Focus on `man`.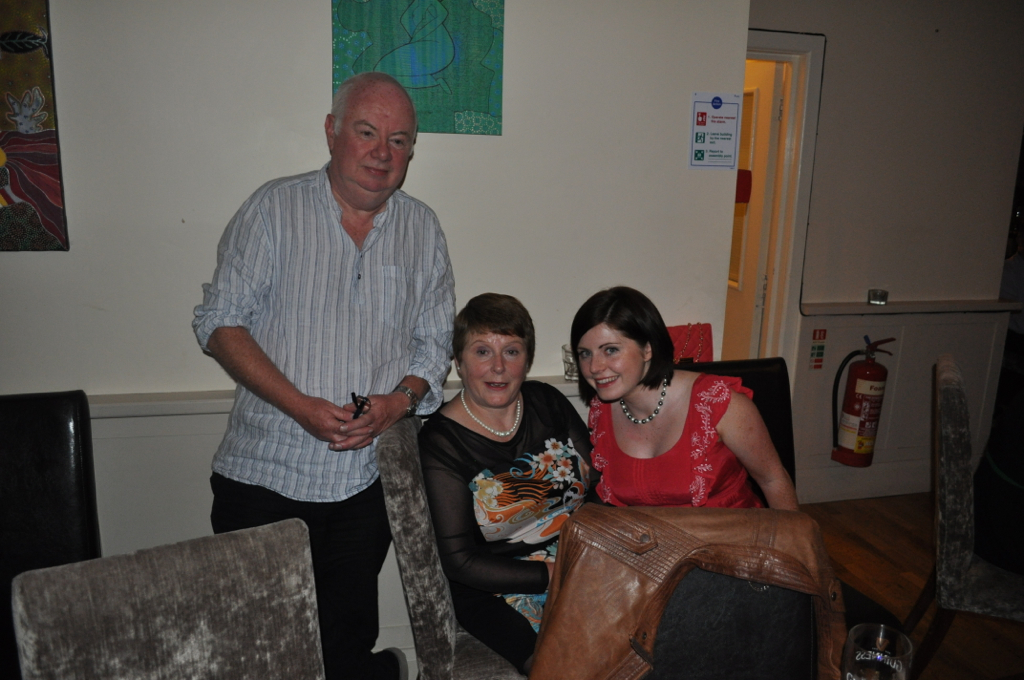
Focused at 185/64/479/645.
